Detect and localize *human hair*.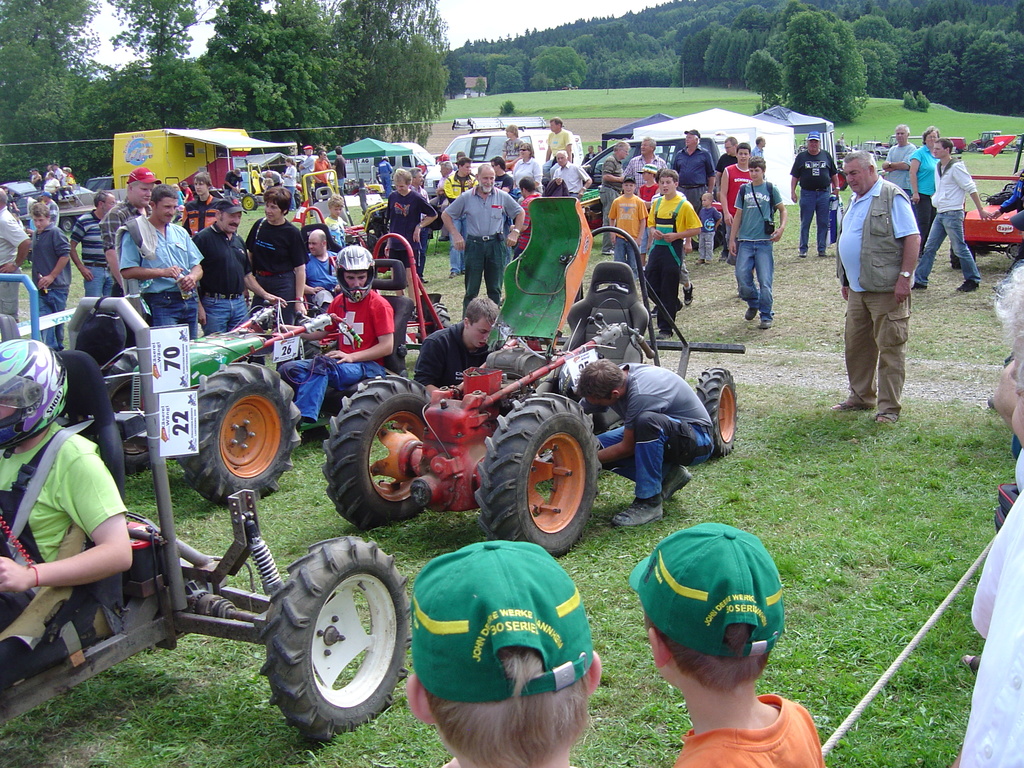
Localized at 840, 146, 879, 173.
